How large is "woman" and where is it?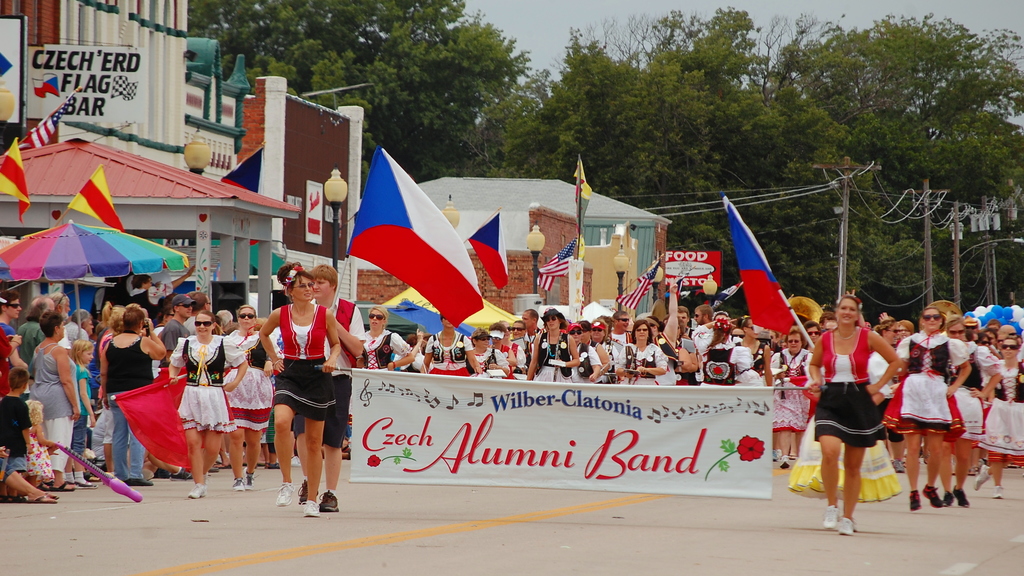
Bounding box: left=472, top=331, right=509, bottom=381.
